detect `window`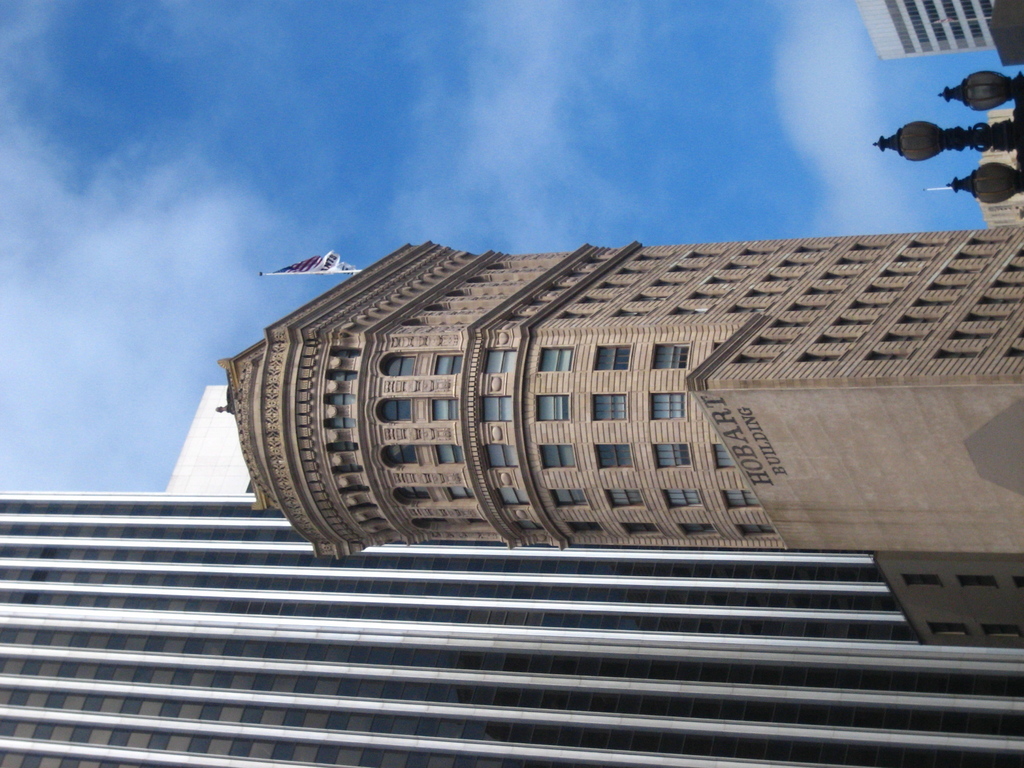
select_region(977, 621, 1022, 637)
